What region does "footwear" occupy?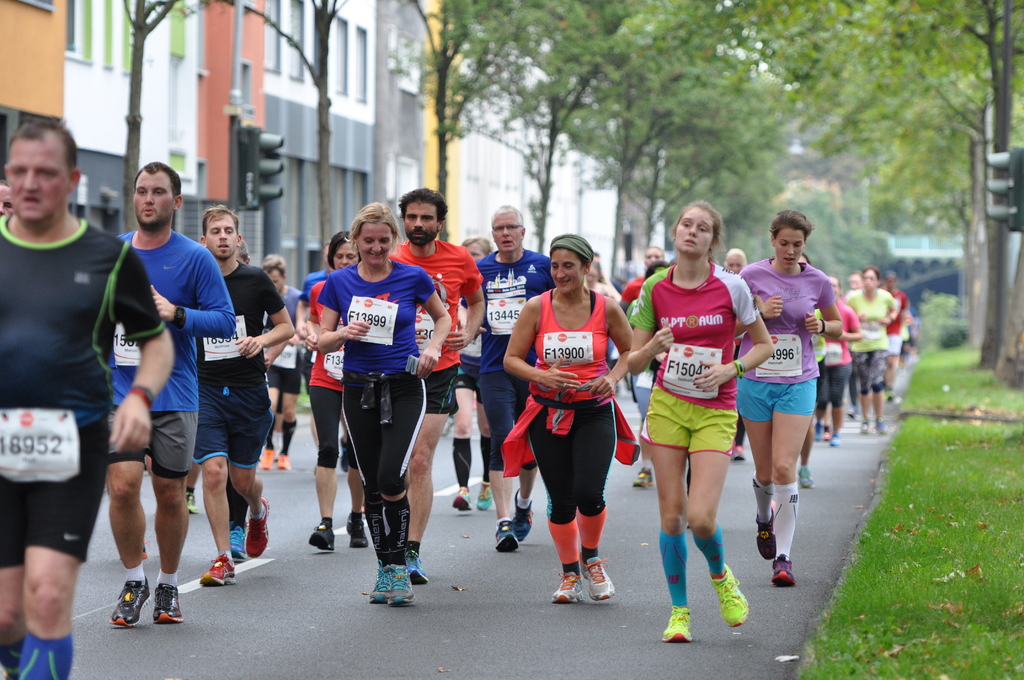
locate(474, 481, 493, 510).
